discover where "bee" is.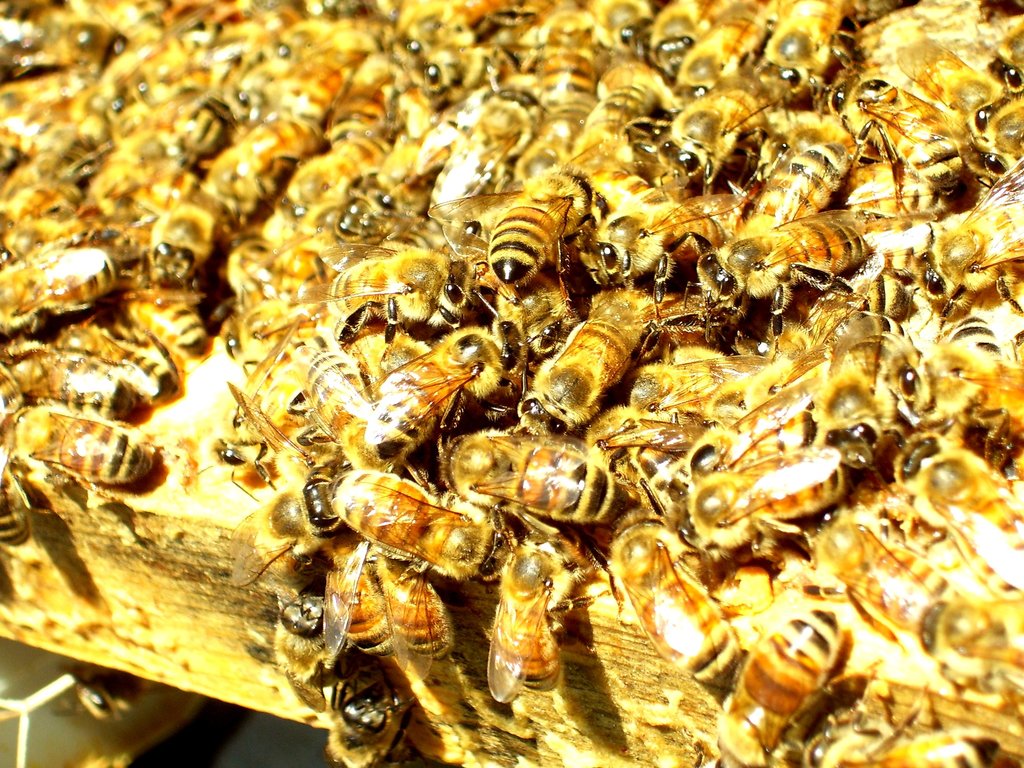
Discovered at [x1=336, y1=465, x2=503, y2=595].
